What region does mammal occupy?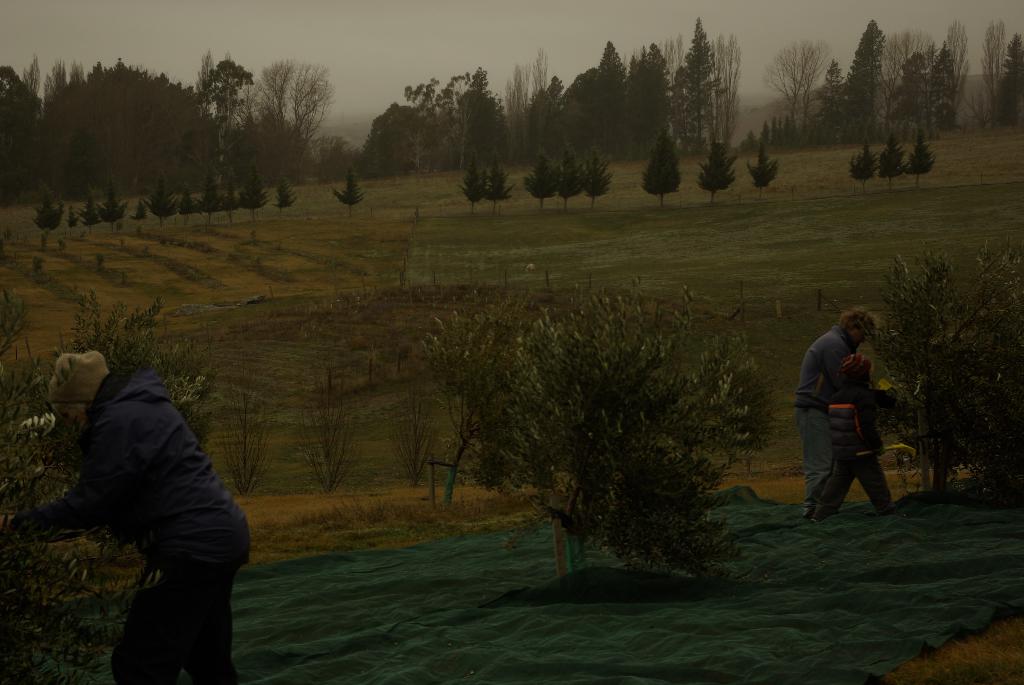
(794,303,888,533).
